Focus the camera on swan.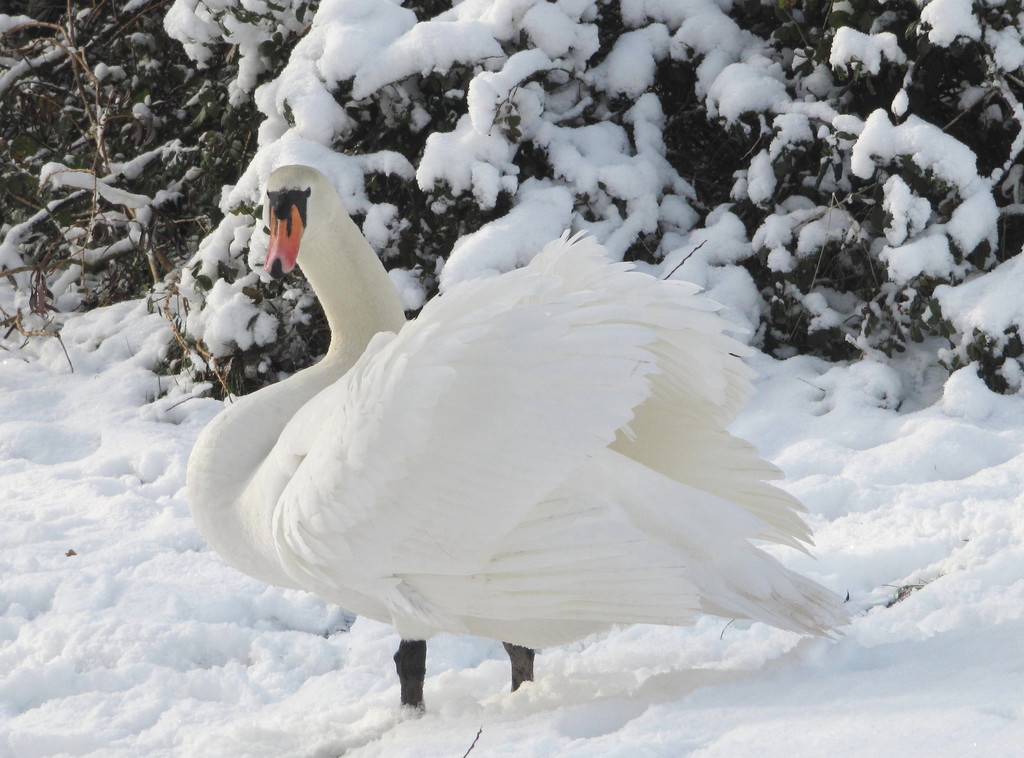
Focus region: [left=180, top=150, right=847, bottom=707].
